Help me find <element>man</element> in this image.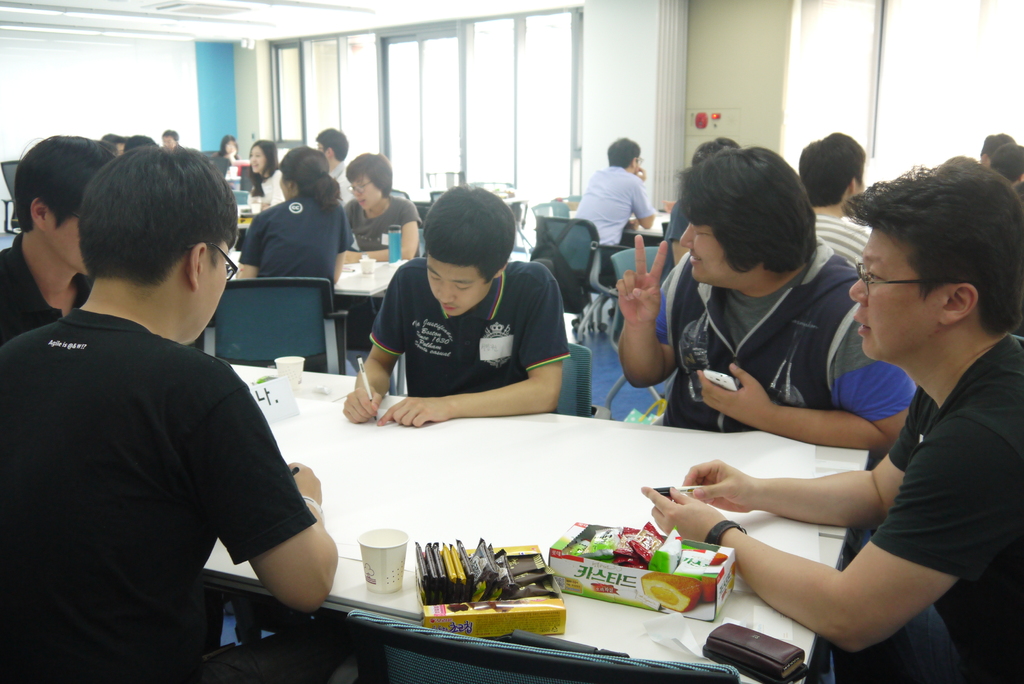
Found it: crop(643, 163, 1023, 683).
